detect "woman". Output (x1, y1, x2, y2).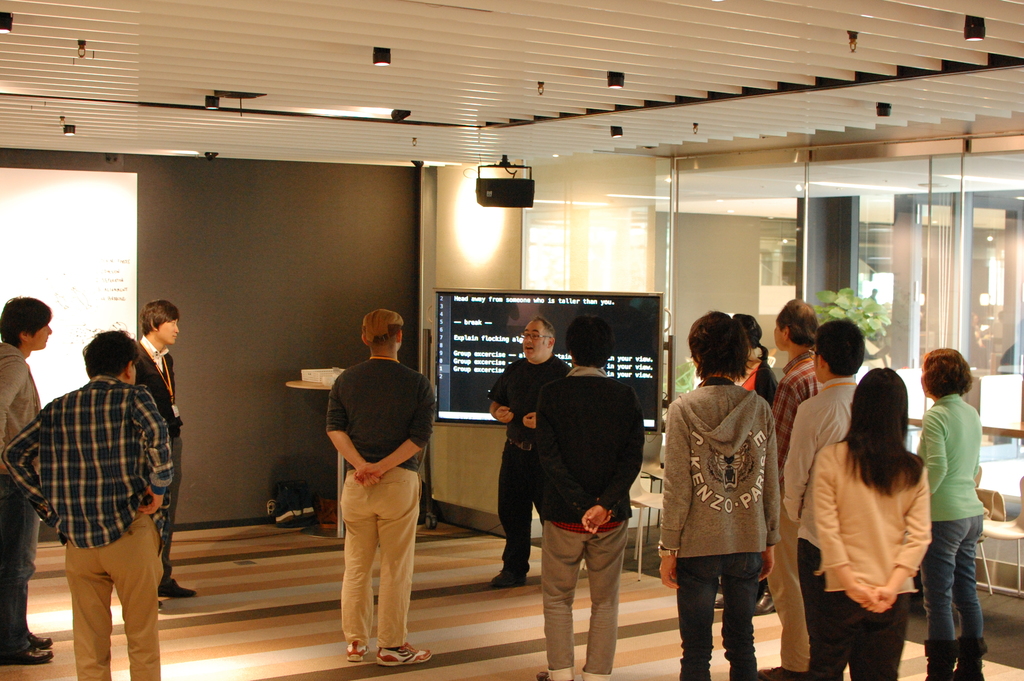
(789, 332, 956, 680).
